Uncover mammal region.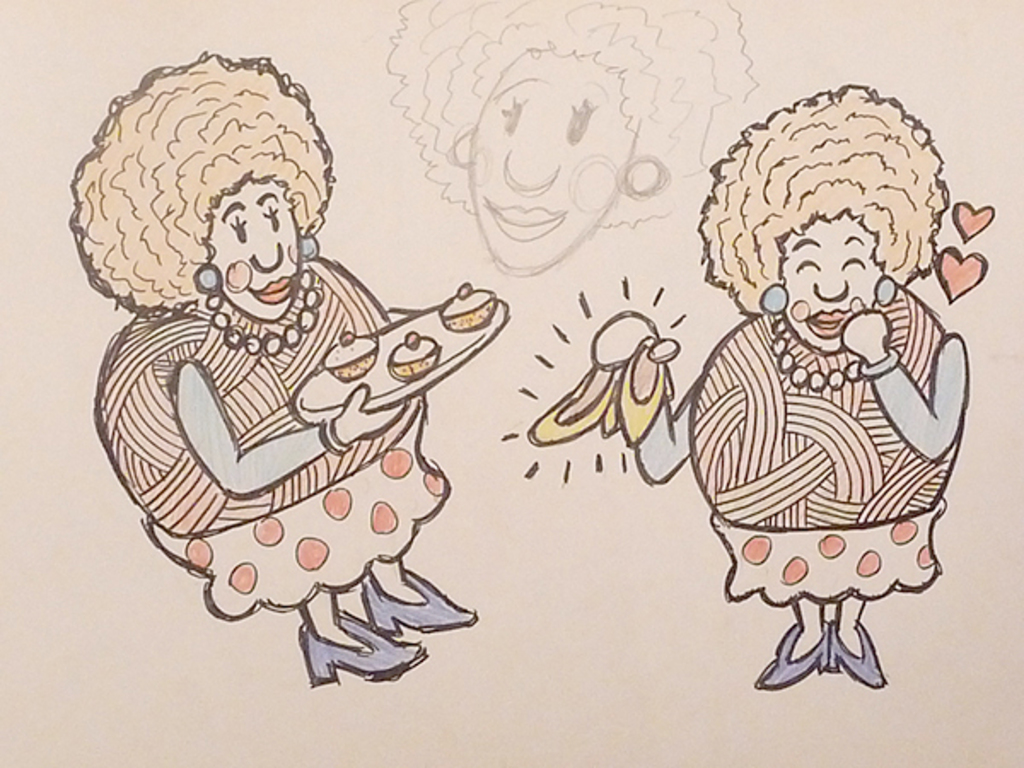
Uncovered: detection(678, 82, 990, 621).
